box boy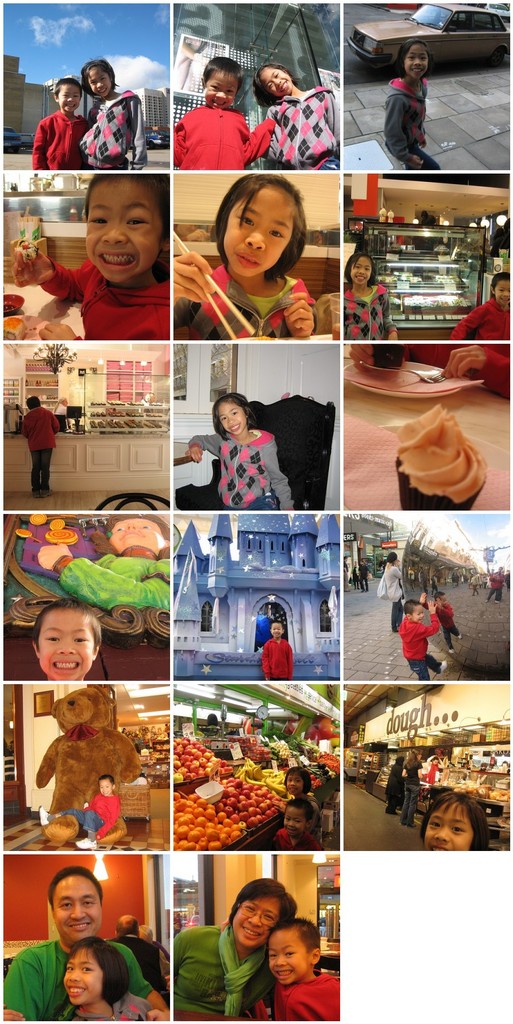
detection(249, 913, 340, 1021)
